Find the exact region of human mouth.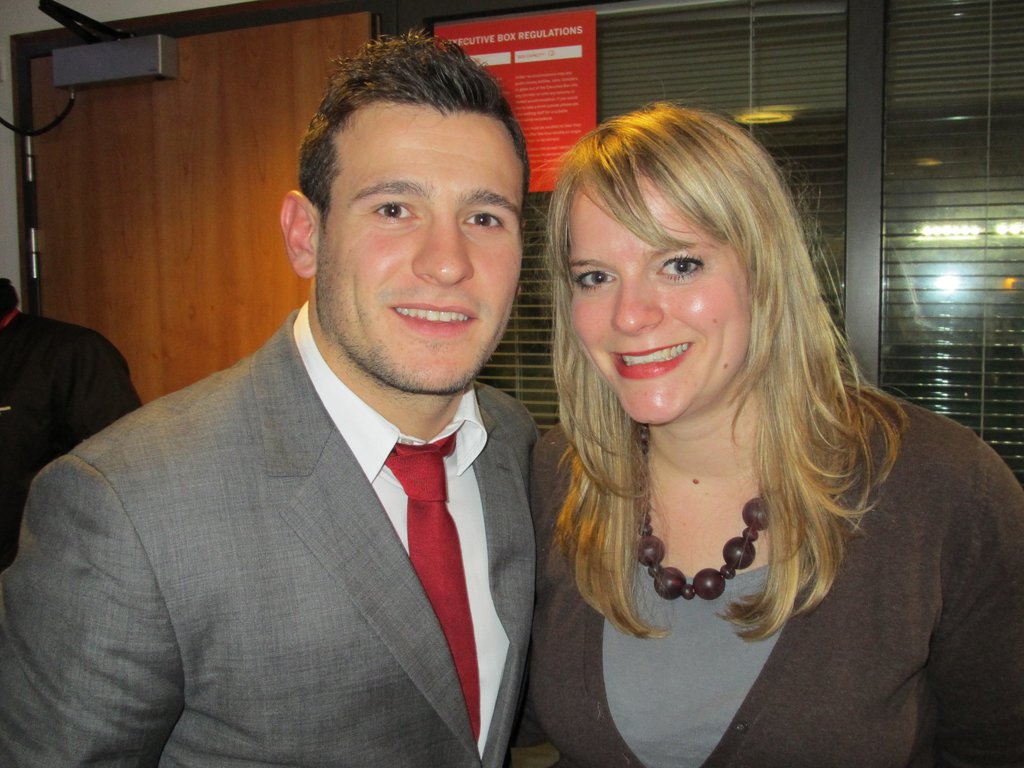
Exact region: [left=390, top=305, right=479, bottom=338].
